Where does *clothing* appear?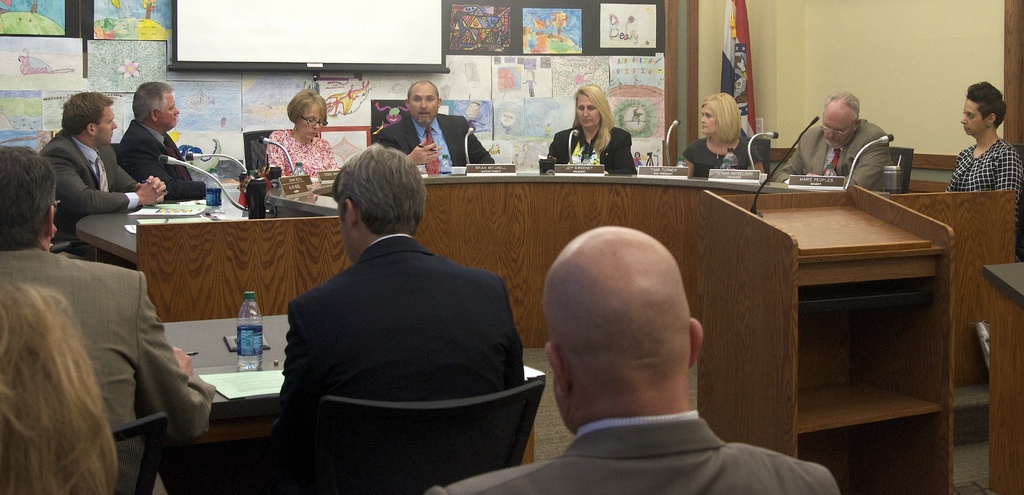
Appears at pyautogui.locateOnScreen(262, 235, 526, 494).
